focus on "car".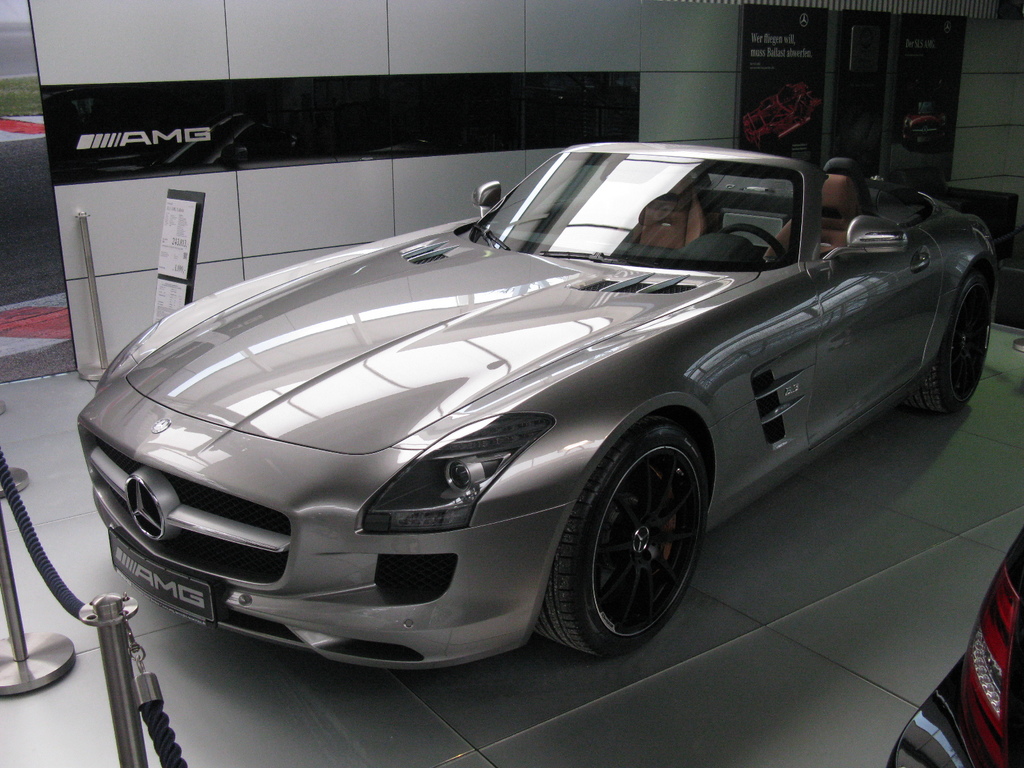
Focused at Rect(874, 525, 1023, 764).
